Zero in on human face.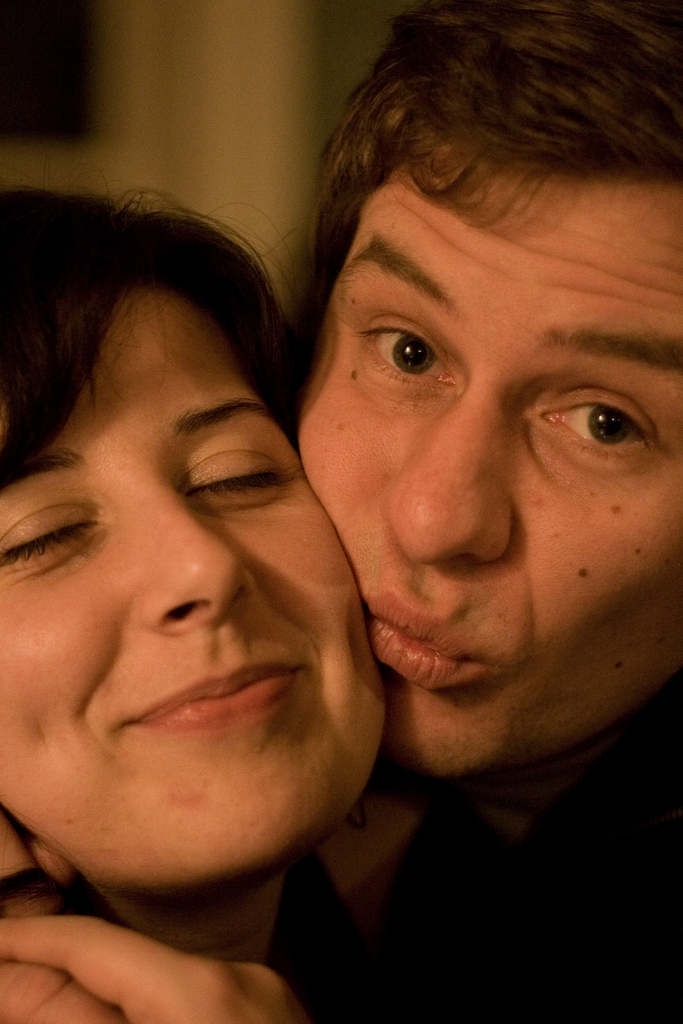
Zeroed in: x1=0 y1=280 x2=386 y2=889.
